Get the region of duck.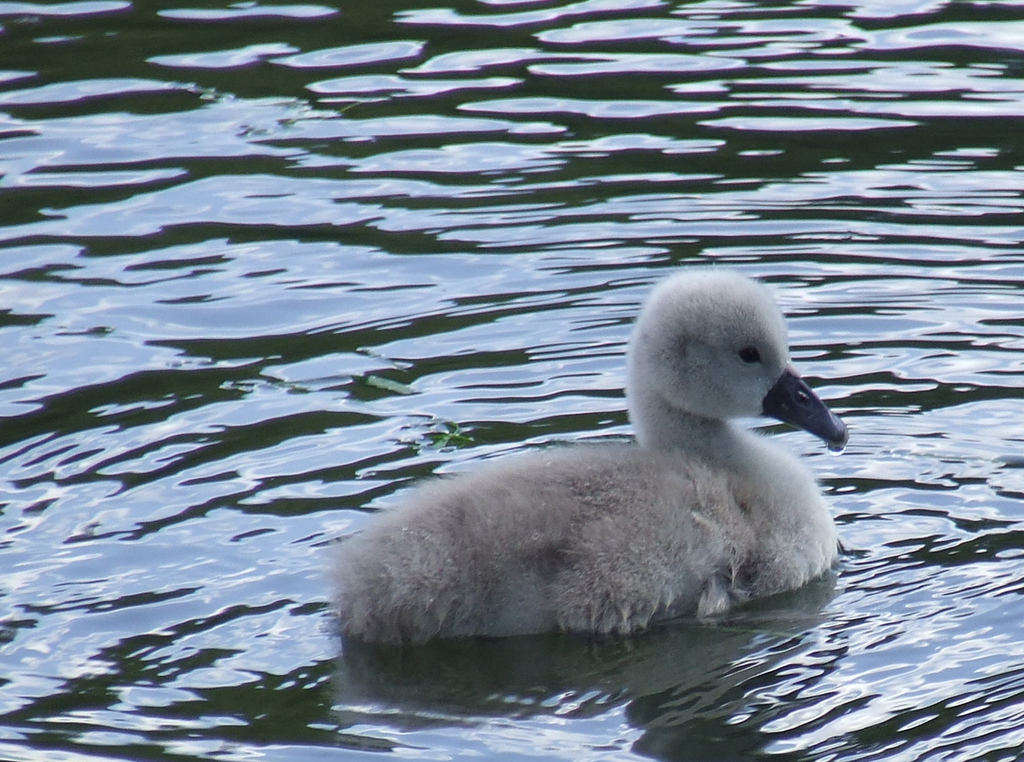
[x1=328, y1=256, x2=852, y2=671].
